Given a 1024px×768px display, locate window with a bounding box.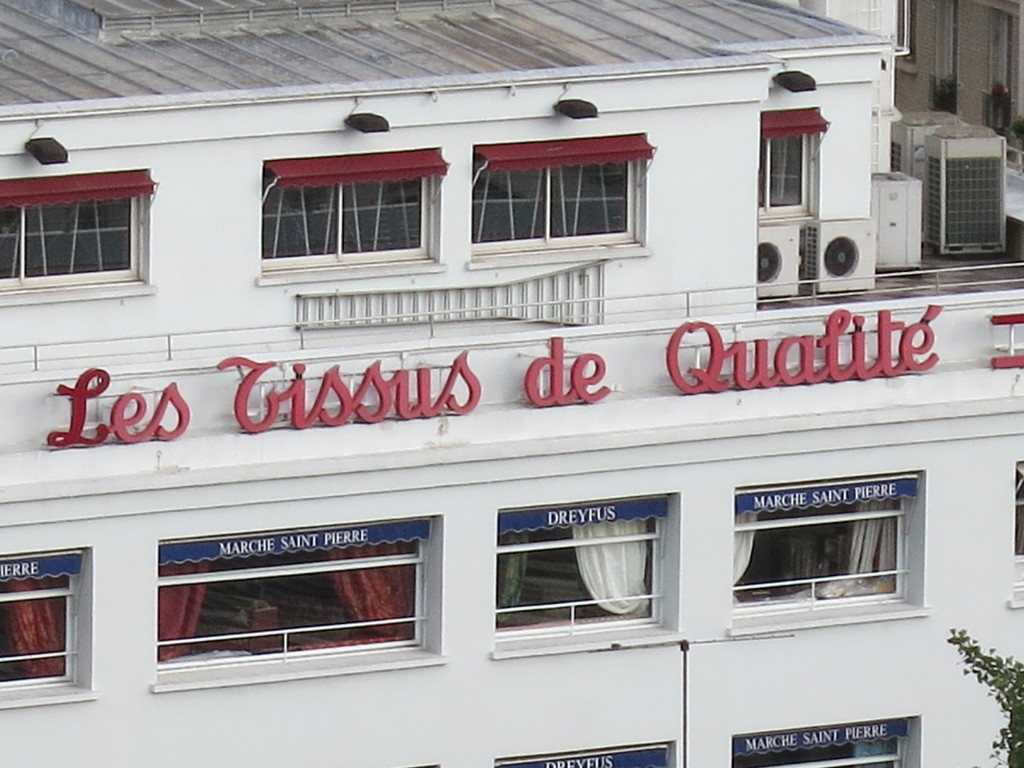
Located: 0, 168, 152, 298.
